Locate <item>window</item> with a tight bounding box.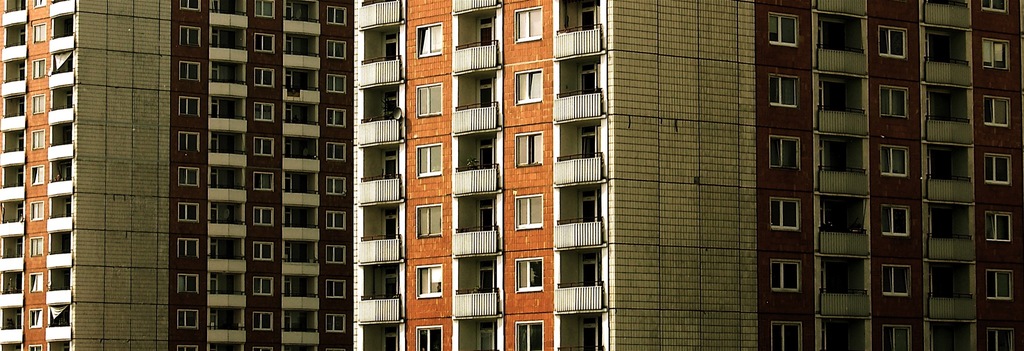
416:147:440:178.
